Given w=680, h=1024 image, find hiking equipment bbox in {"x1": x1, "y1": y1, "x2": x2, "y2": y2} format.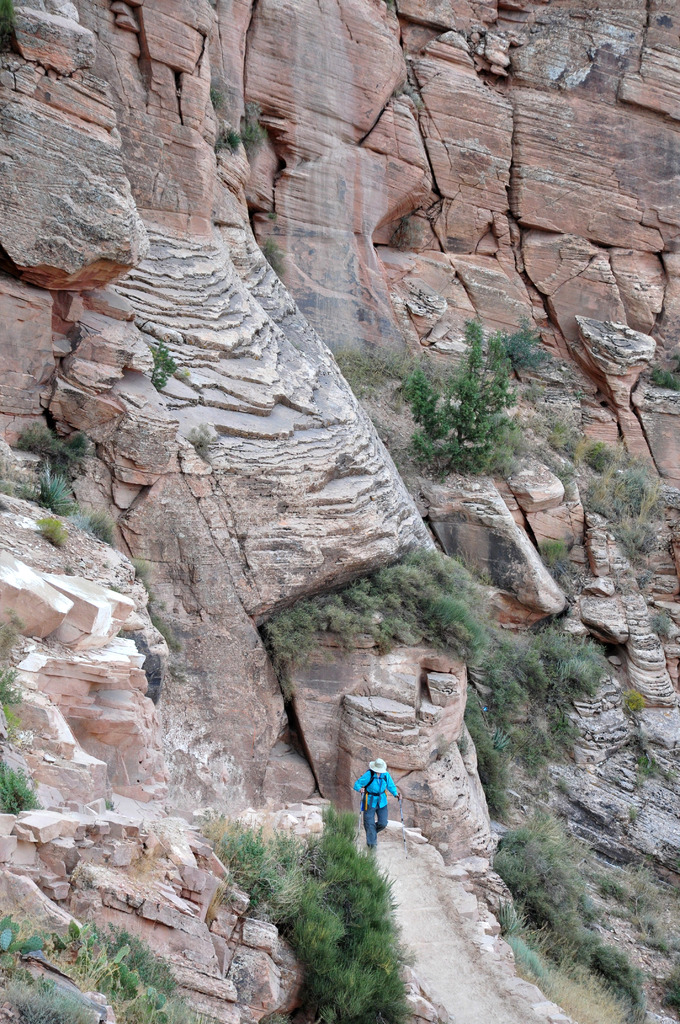
{"x1": 346, "y1": 767, "x2": 398, "y2": 807}.
